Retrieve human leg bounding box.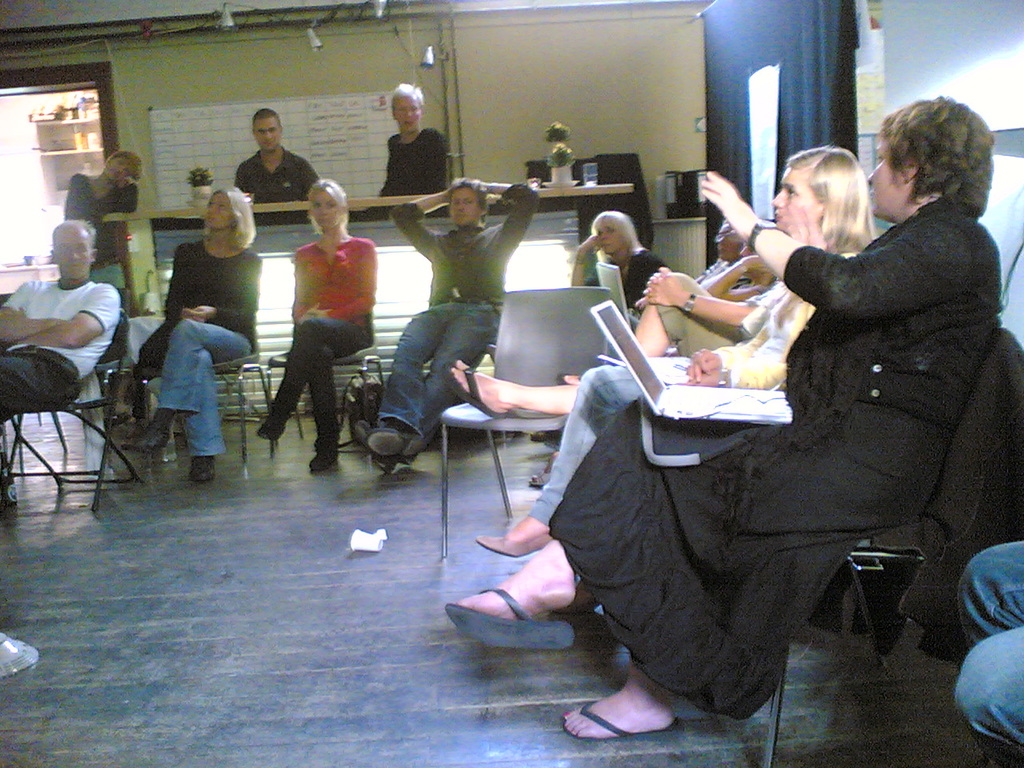
Bounding box: box=[950, 542, 1023, 767].
